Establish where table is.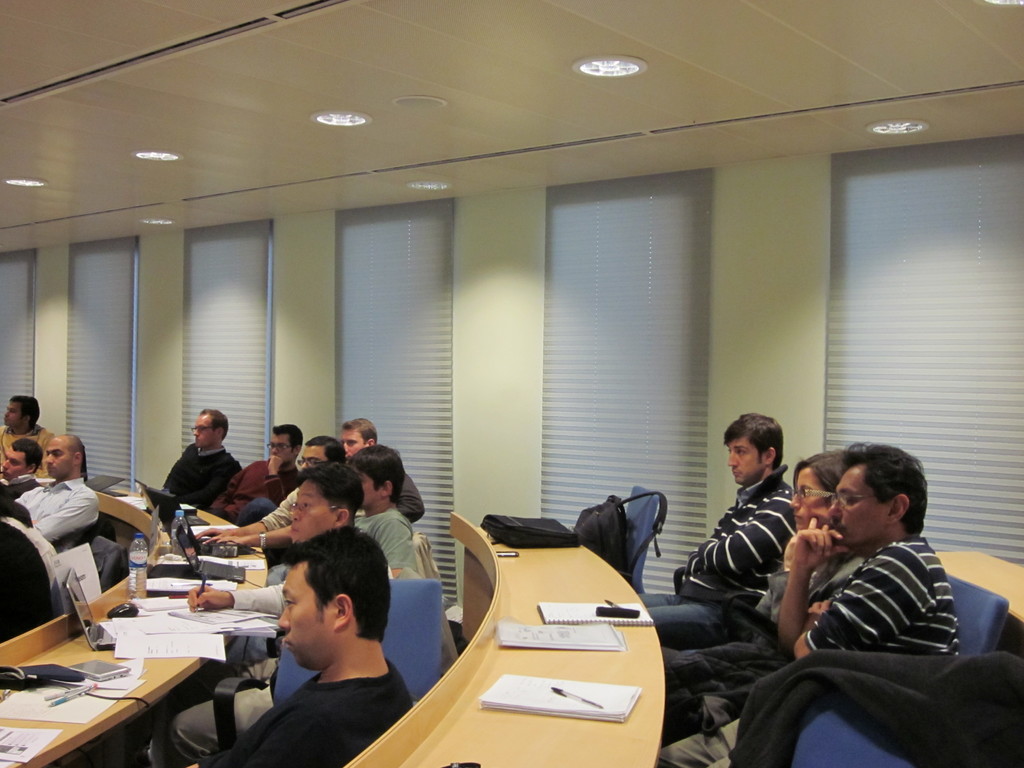
Established at (931, 547, 1023, 625).
